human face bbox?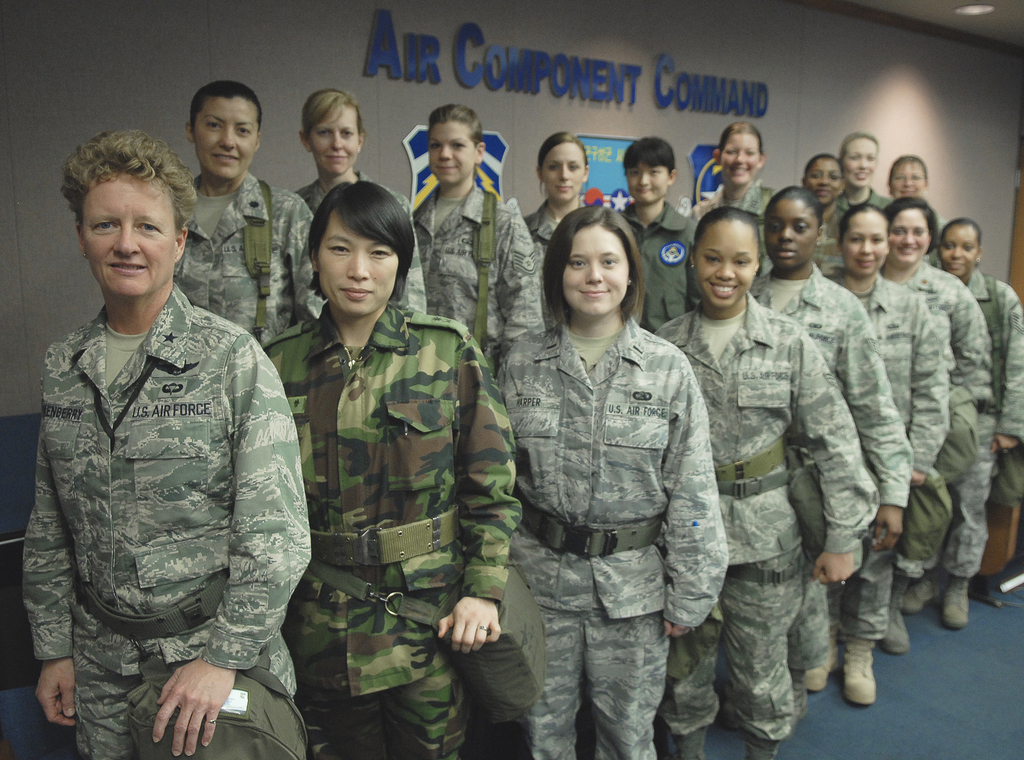
429/115/476/184
